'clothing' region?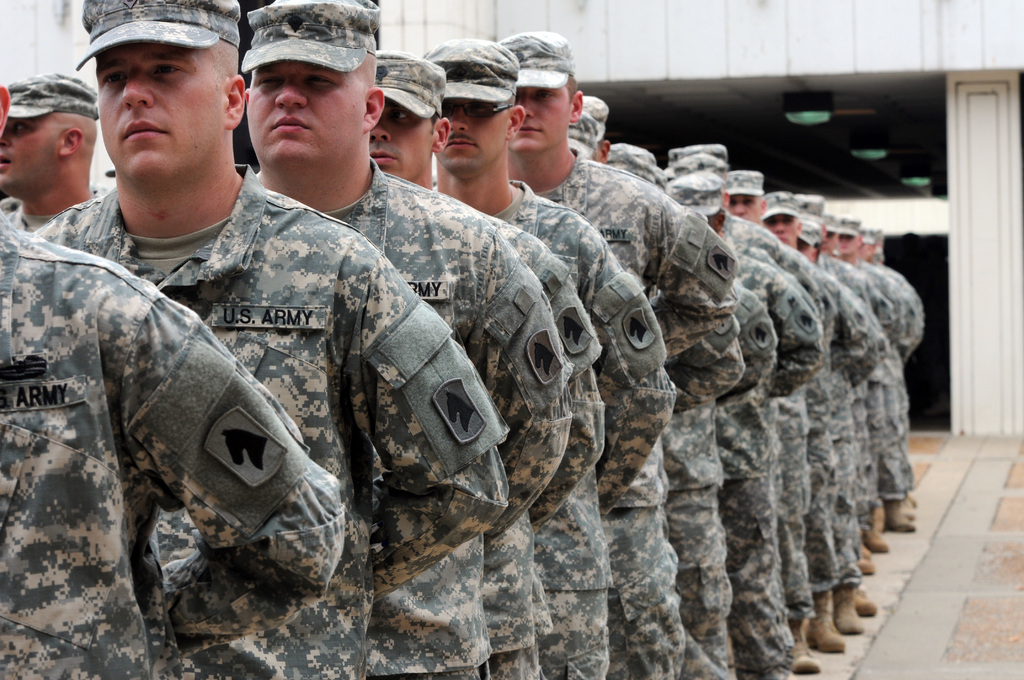
(883,268,928,483)
